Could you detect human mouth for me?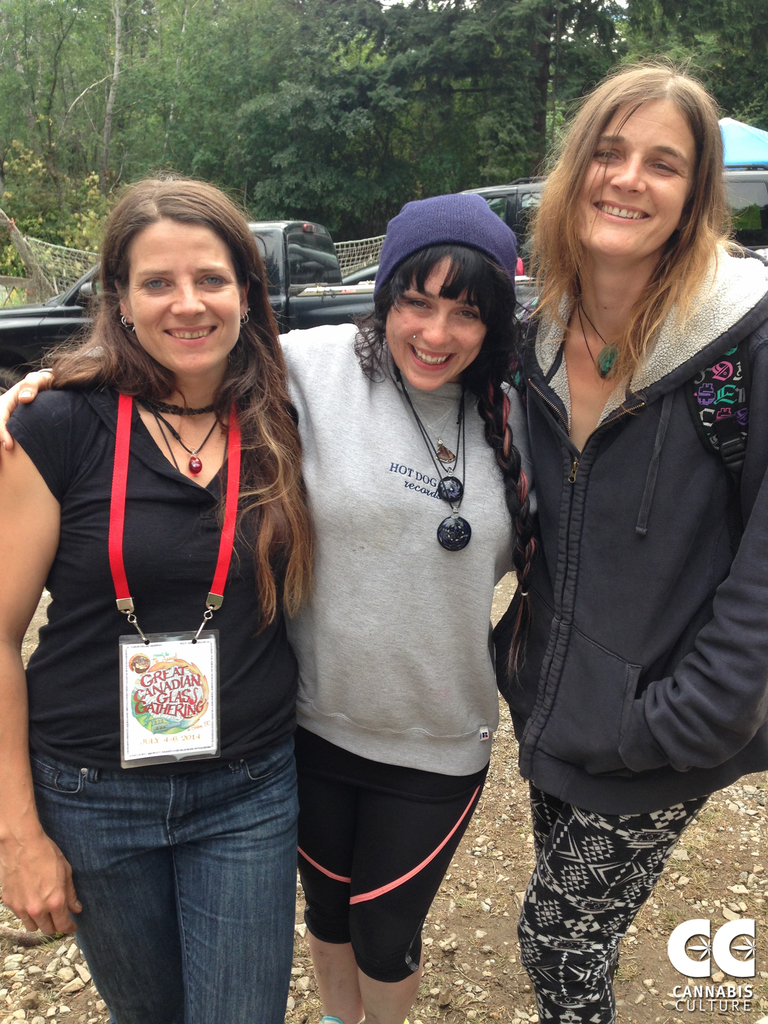
Detection result: left=586, top=193, right=656, bottom=226.
